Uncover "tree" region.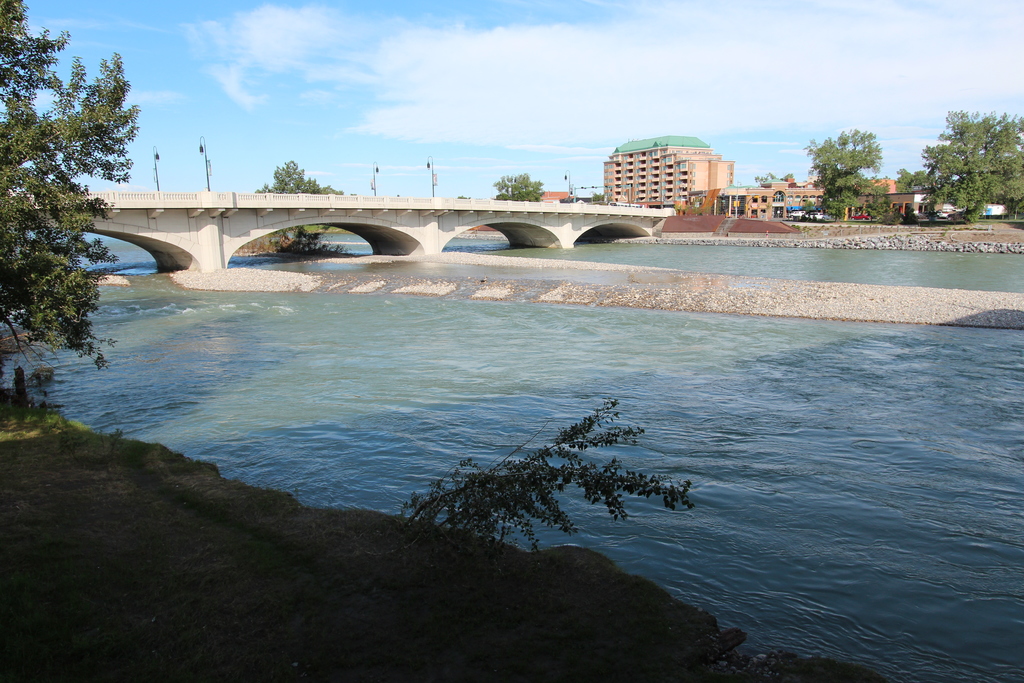
Uncovered: Rect(0, 0, 147, 372).
